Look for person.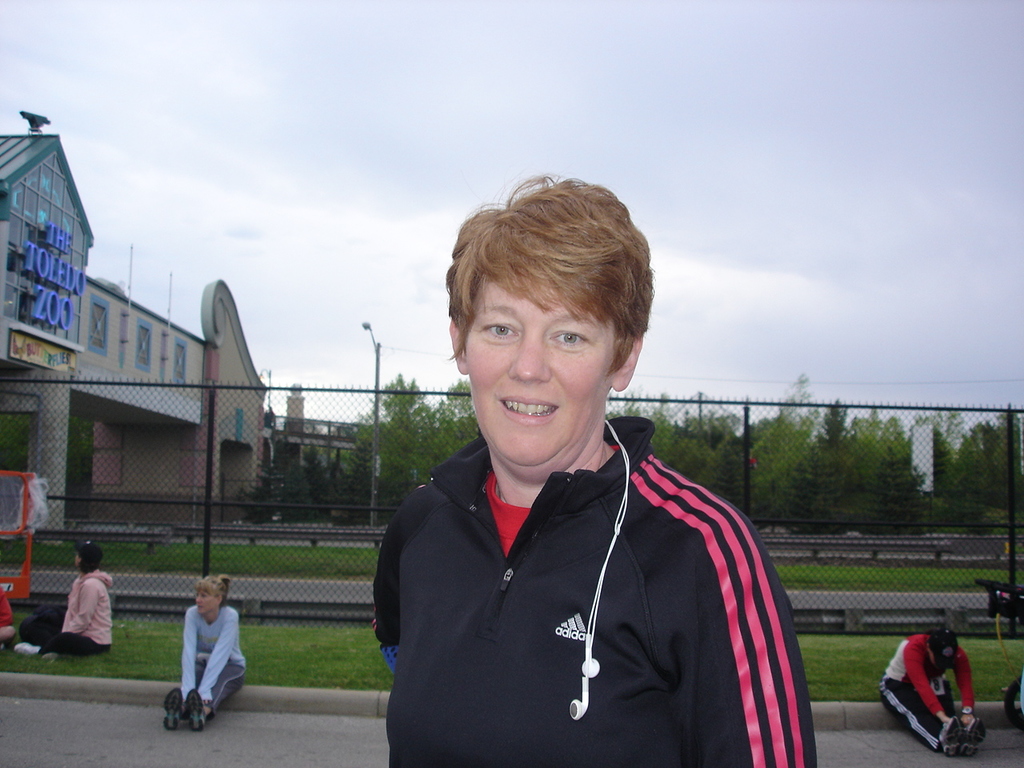
Found: detection(162, 574, 252, 728).
